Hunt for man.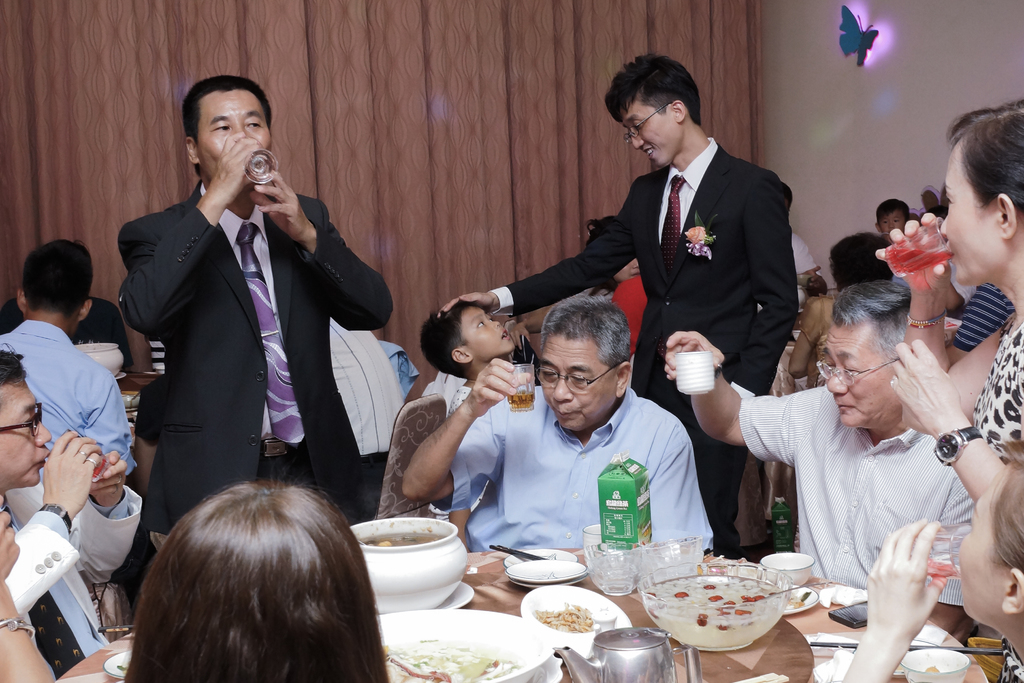
Hunted down at bbox(662, 283, 977, 642).
